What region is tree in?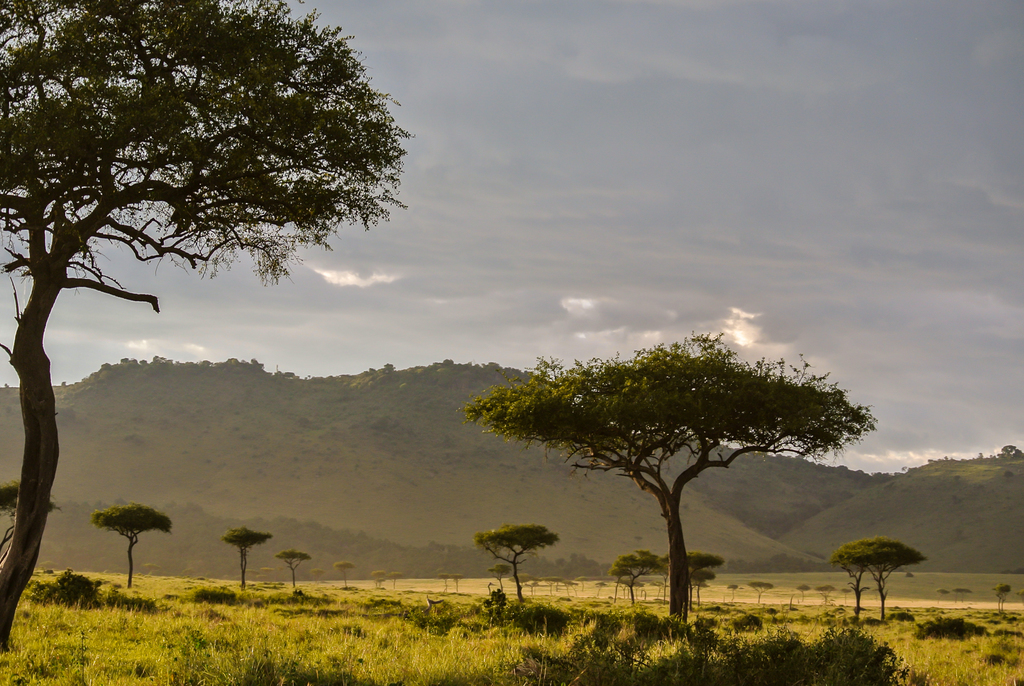
rect(0, 0, 412, 649).
